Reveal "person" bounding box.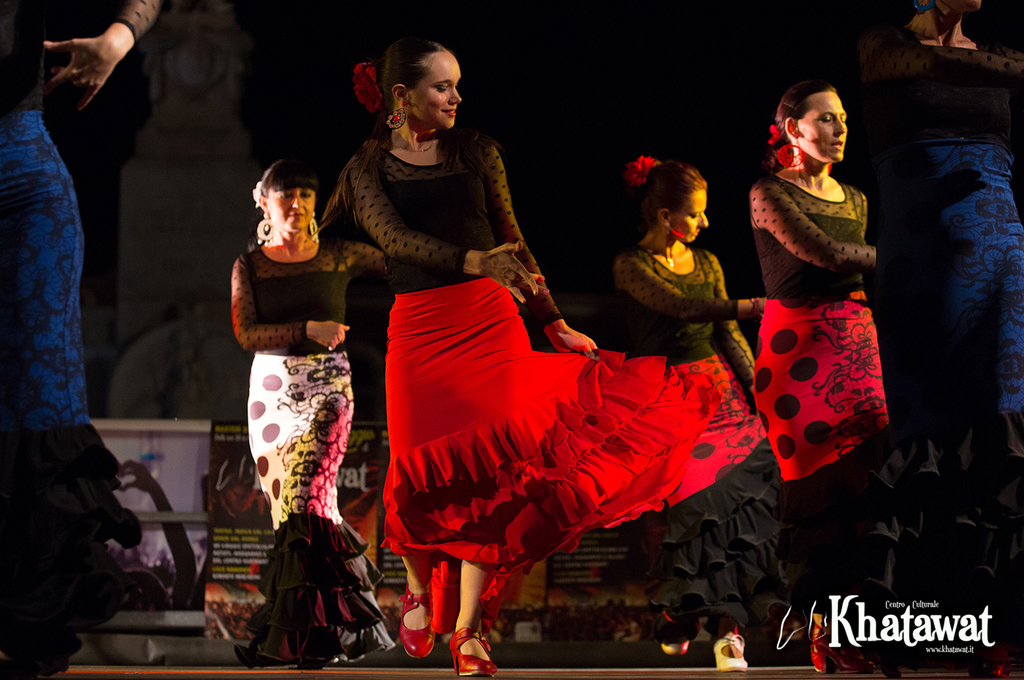
Revealed: [x1=309, y1=37, x2=717, y2=679].
